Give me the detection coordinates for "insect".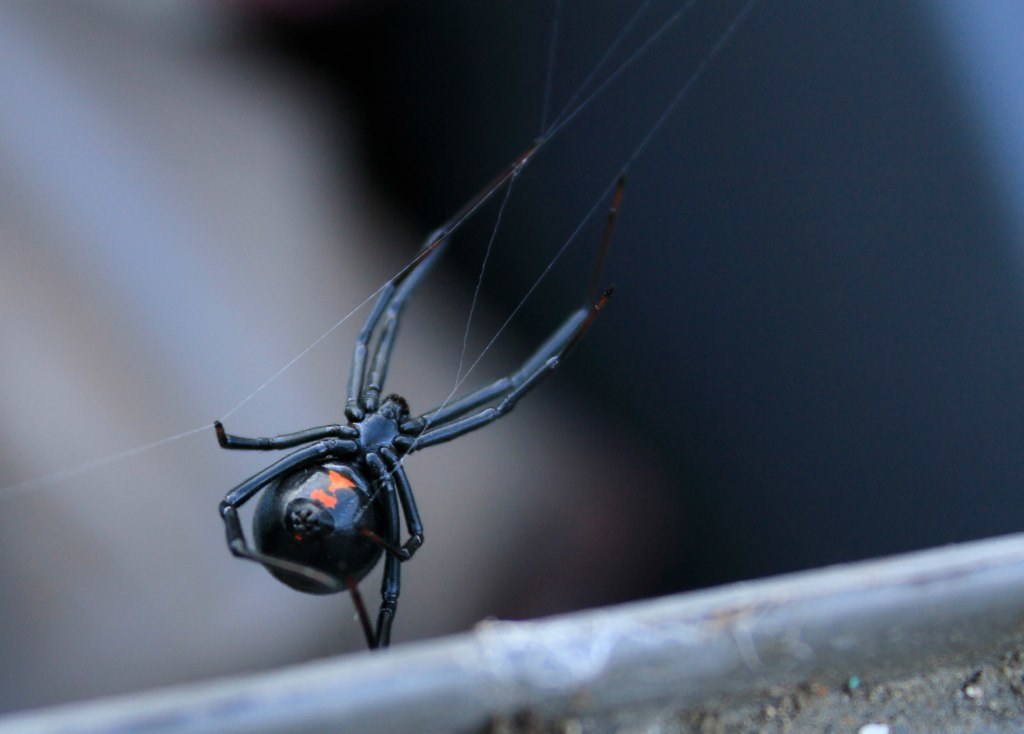
detection(215, 134, 622, 643).
